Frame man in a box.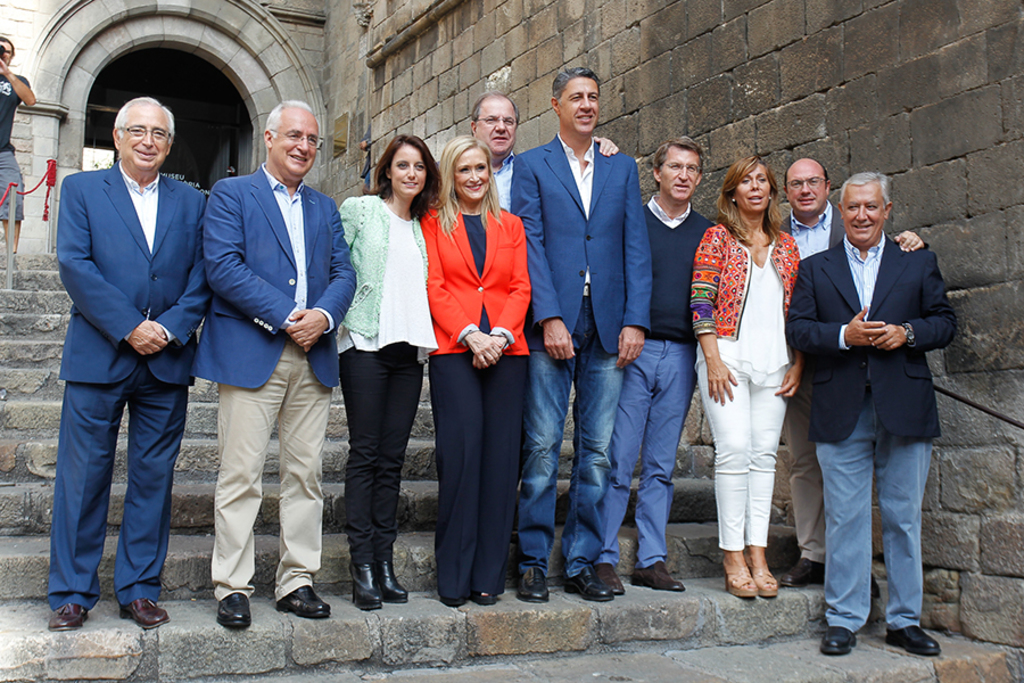
{"x1": 766, "y1": 148, "x2": 931, "y2": 592}.
